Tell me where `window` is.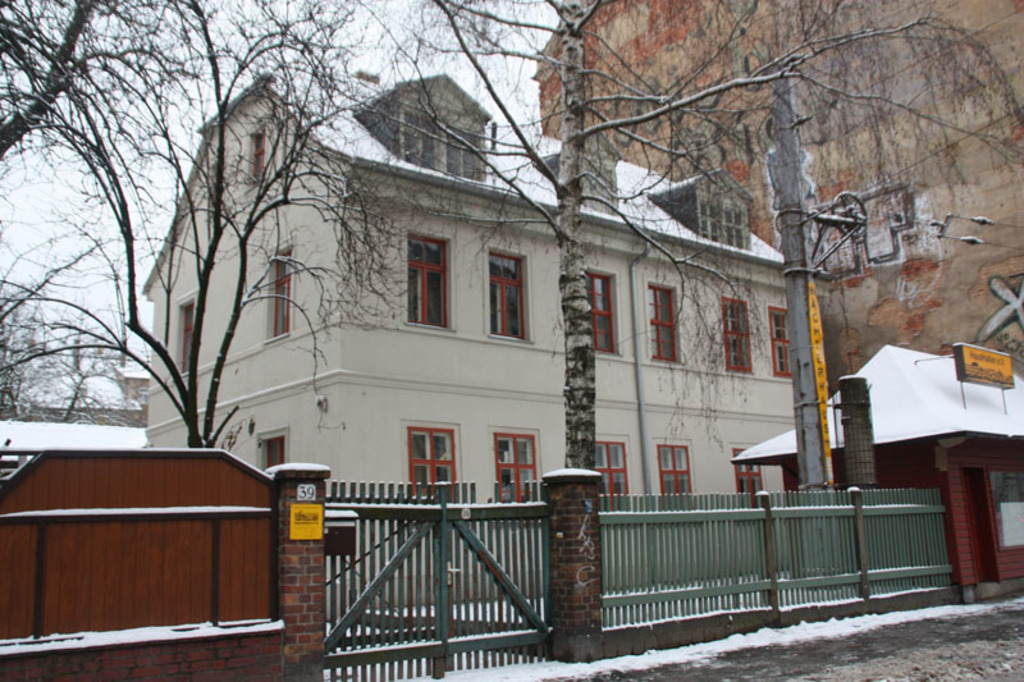
`window` is at (x1=489, y1=430, x2=535, y2=499).
